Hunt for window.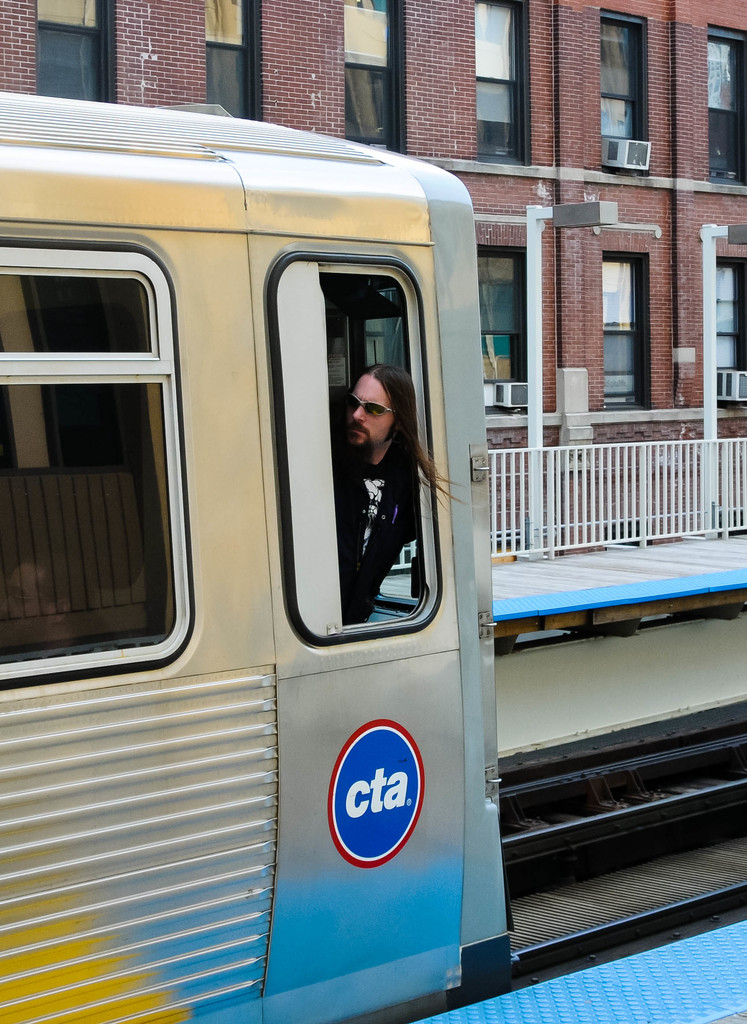
Hunted down at 481,245,532,378.
